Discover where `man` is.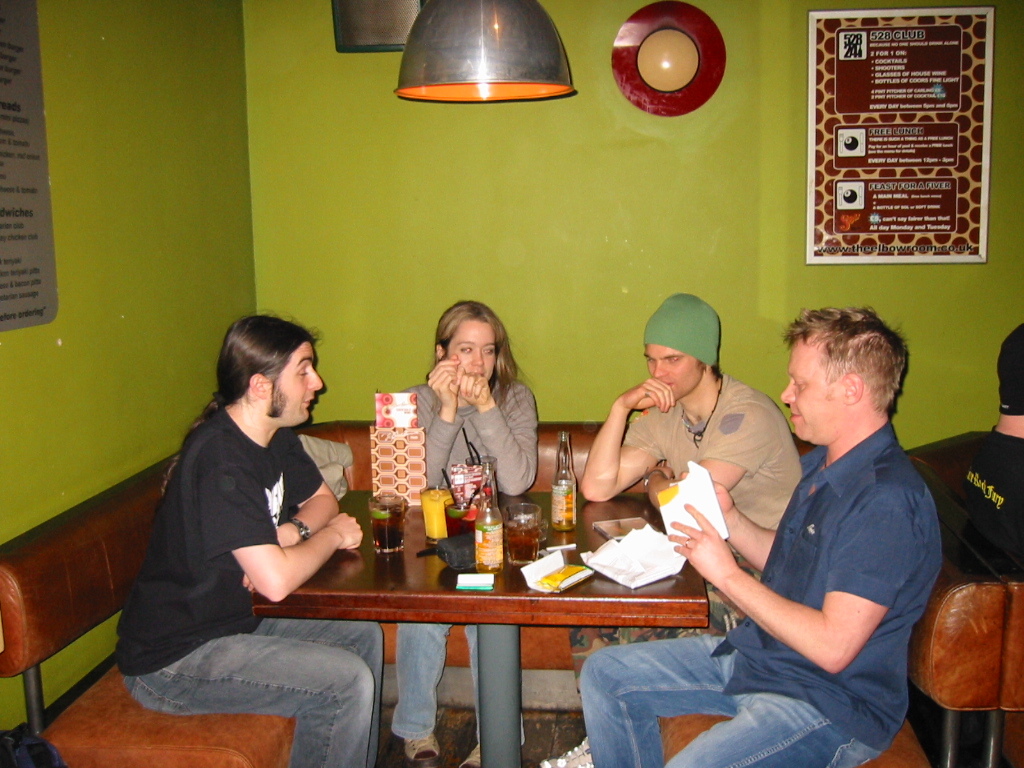
Discovered at {"left": 111, "top": 311, "right": 383, "bottom": 767}.
